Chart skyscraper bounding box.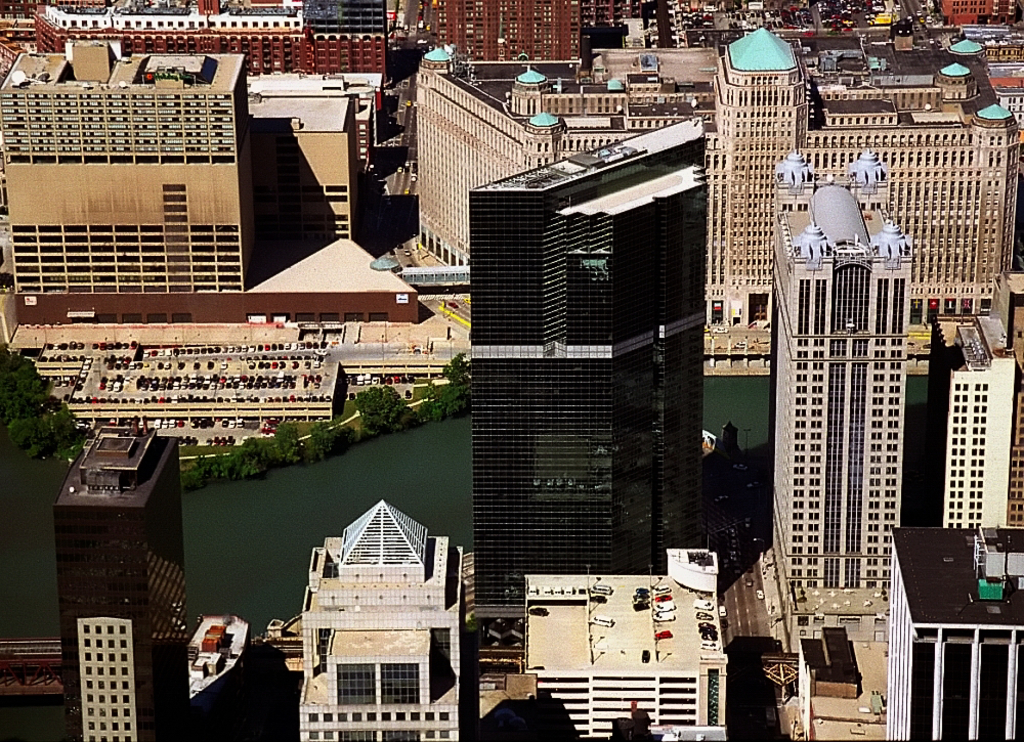
Charted: 524,551,724,741.
